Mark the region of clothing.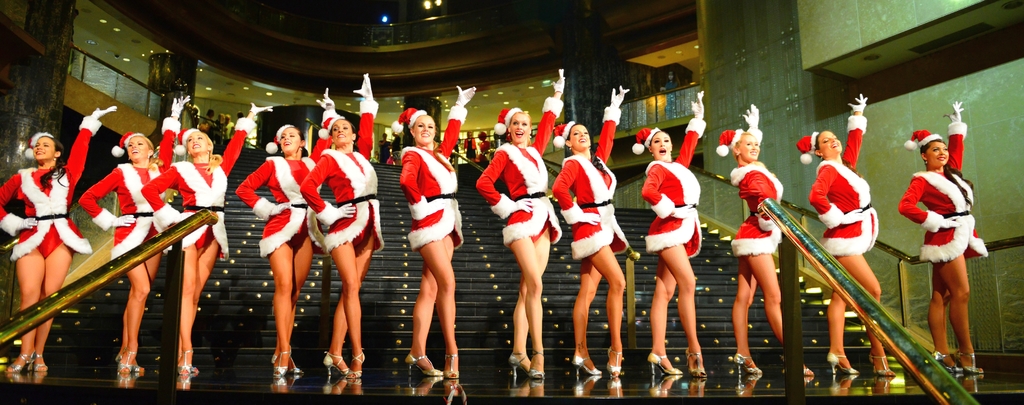
Region: 237 112 340 253.
